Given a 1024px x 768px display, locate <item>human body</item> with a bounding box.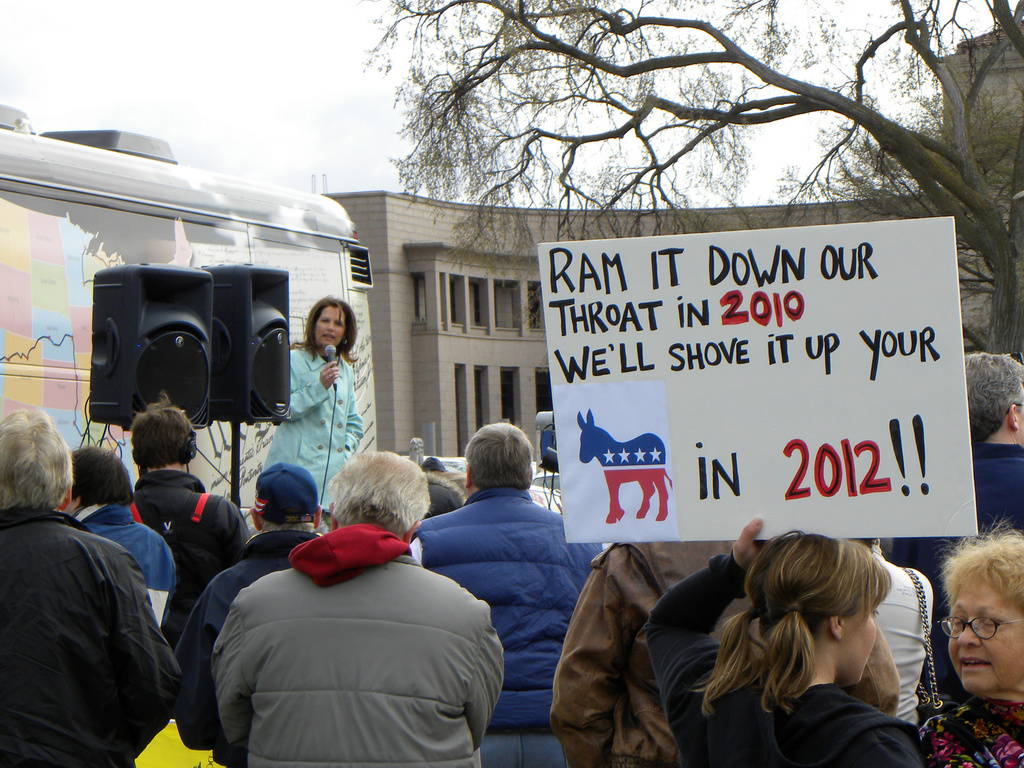
Located: pyautogui.locateOnScreen(659, 523, 963, 753).
